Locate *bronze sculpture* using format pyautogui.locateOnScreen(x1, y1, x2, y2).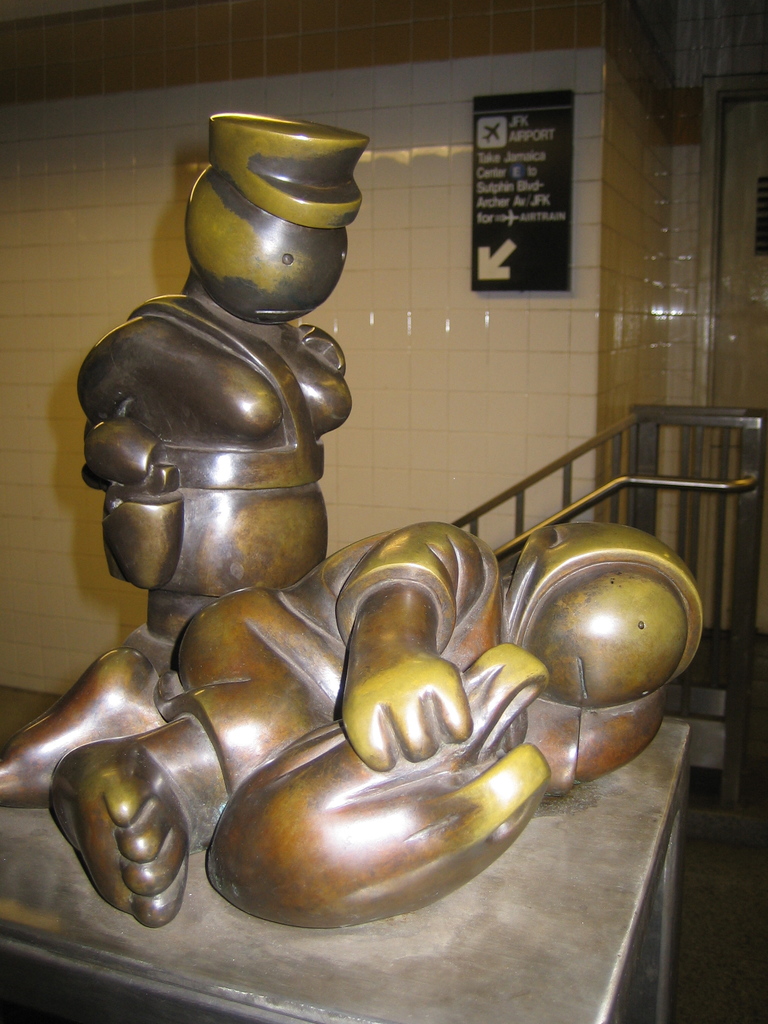
pyautogui.locateOnScreen(44, 169, 700, 979).
